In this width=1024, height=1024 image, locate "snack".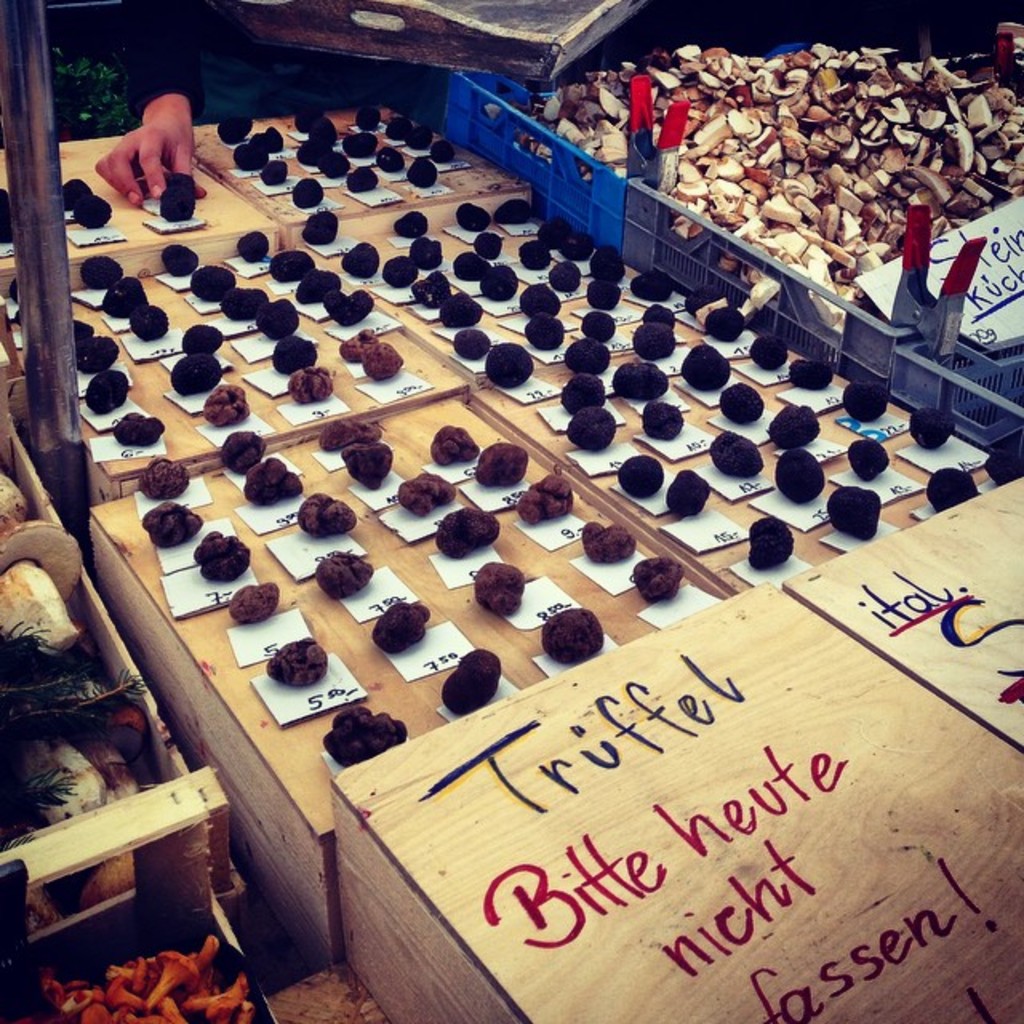
Bounding box: rect(238, 227, 269, 262).
